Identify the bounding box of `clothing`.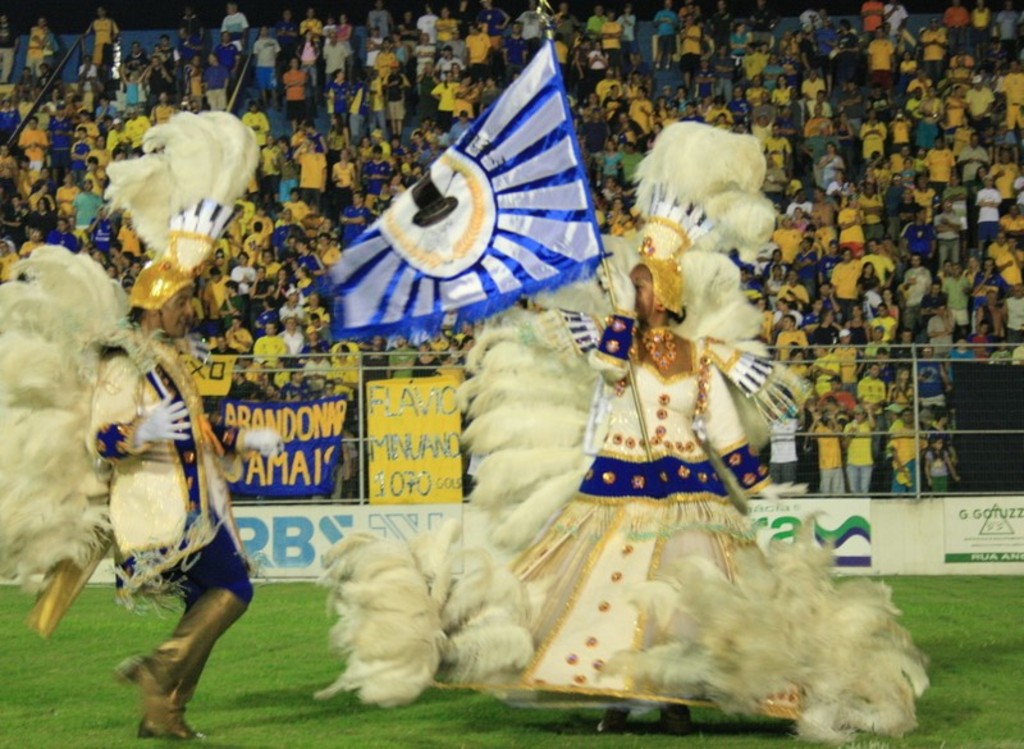
[261, 268, 280, 286].
